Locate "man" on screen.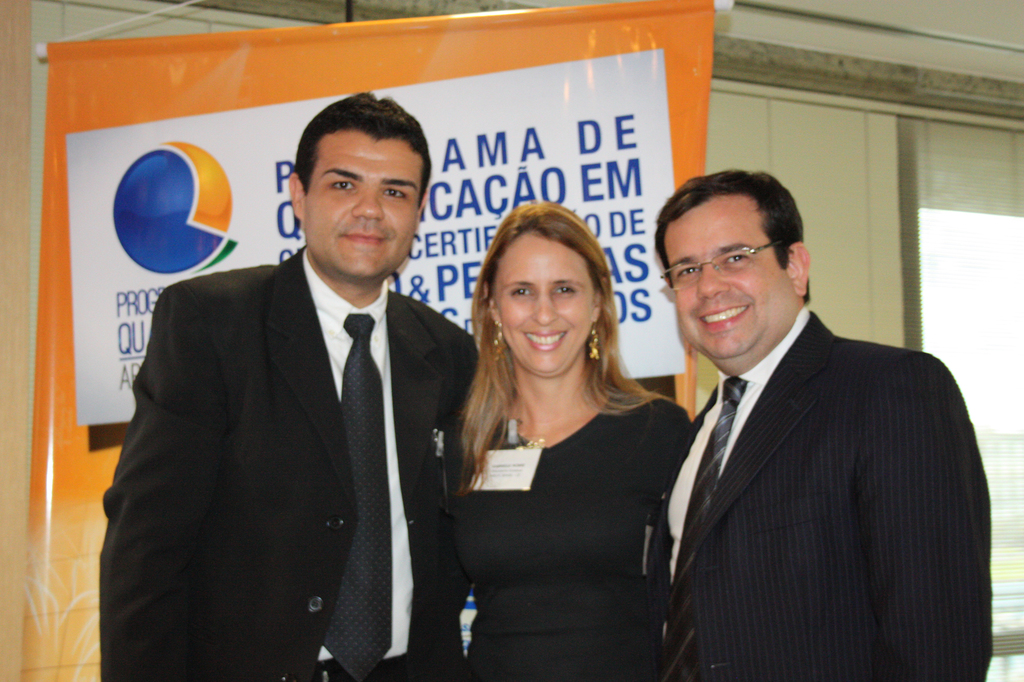
On screen at x1=646, y1=170, x2=993, y2=681.
